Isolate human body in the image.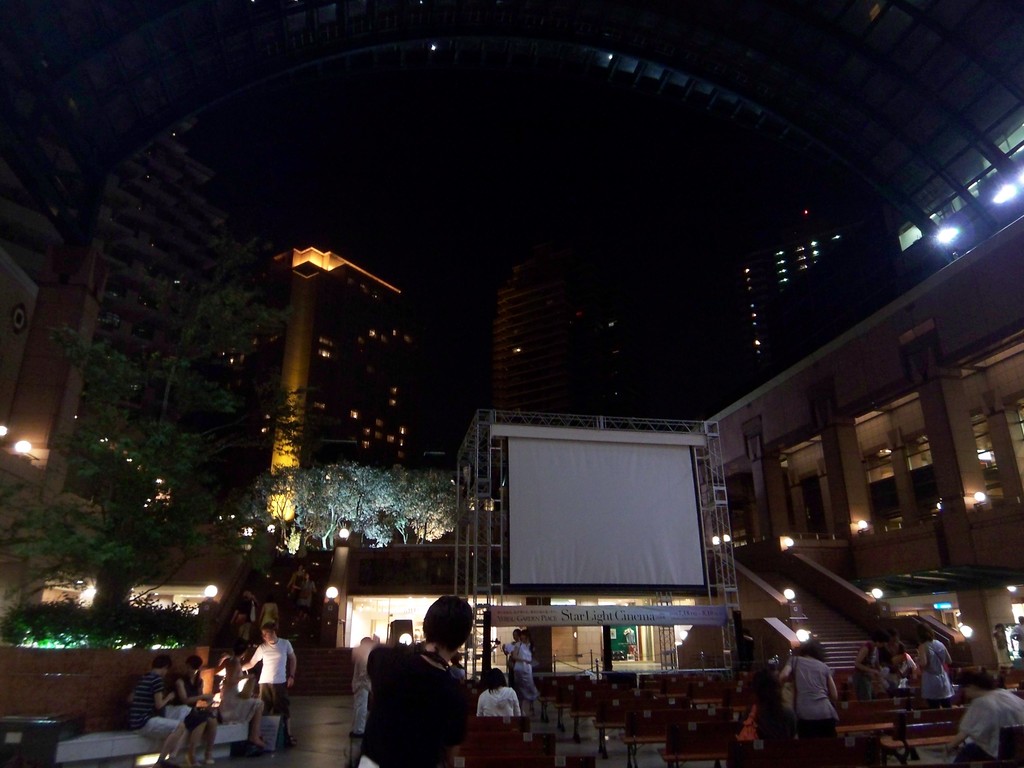
Isolated region: [x1=948, y1=691, x2=1023, y2=767].
